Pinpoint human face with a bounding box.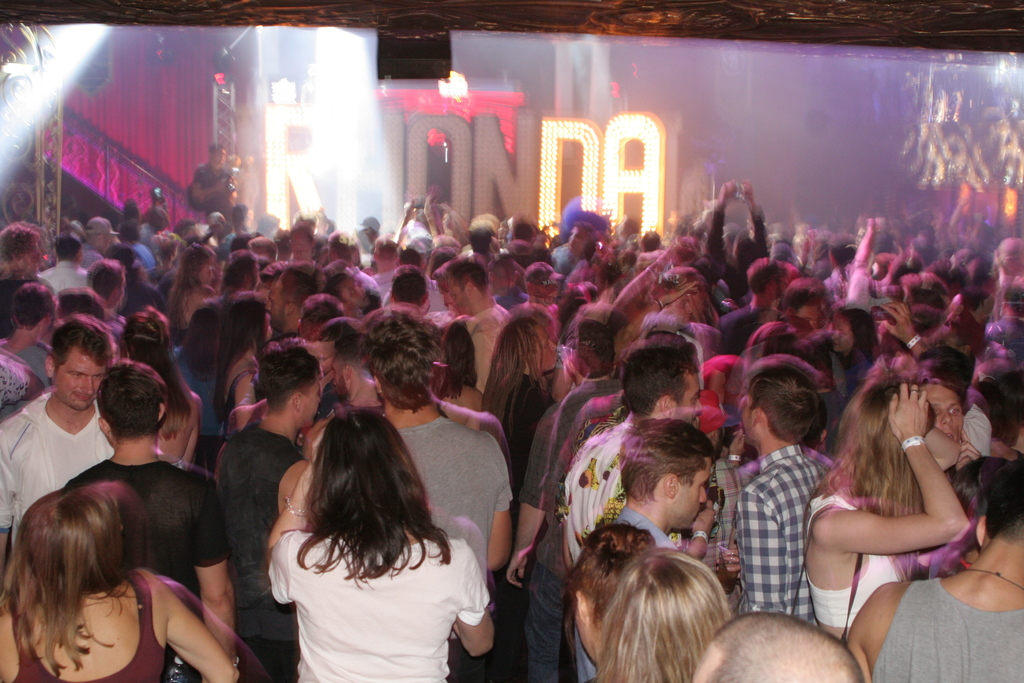
[293,229,317,255].
